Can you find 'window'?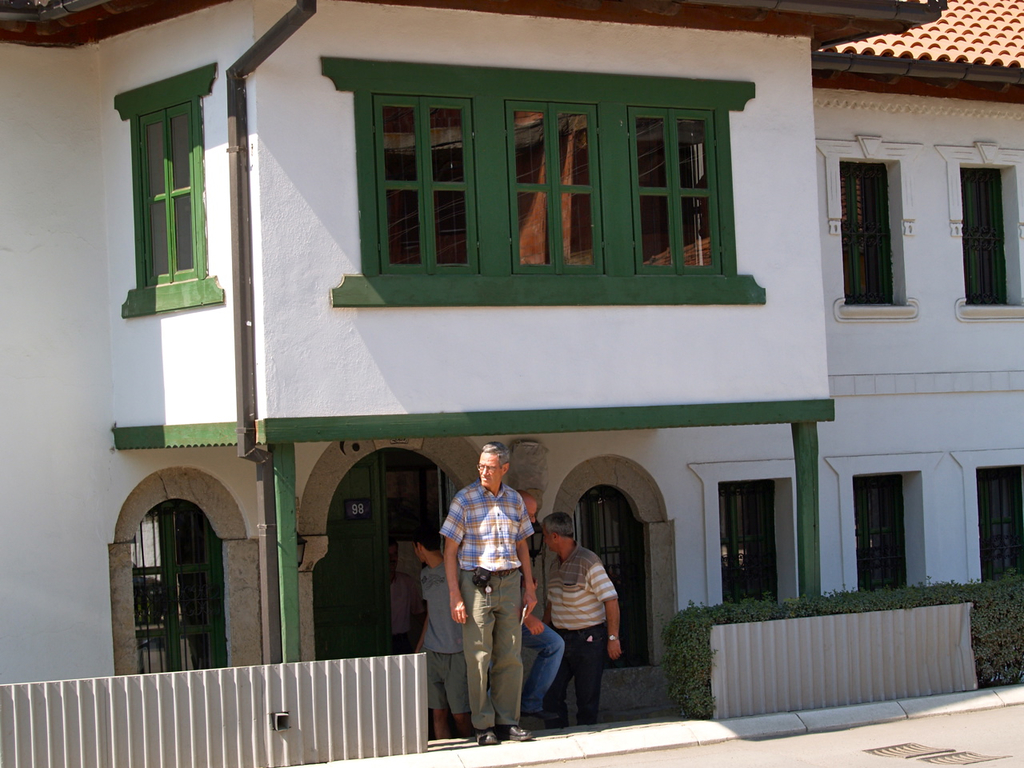
Yes, bounding box: 715, 475, 795, 610.
